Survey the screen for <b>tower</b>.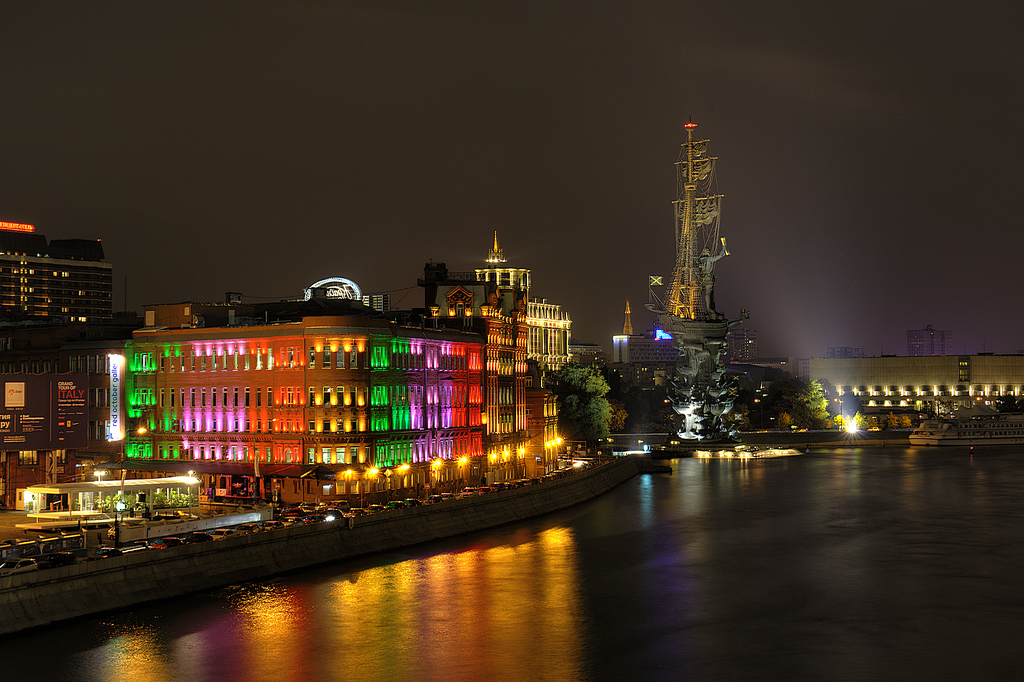
Survey found: locate(420, 228, 573, 483).
